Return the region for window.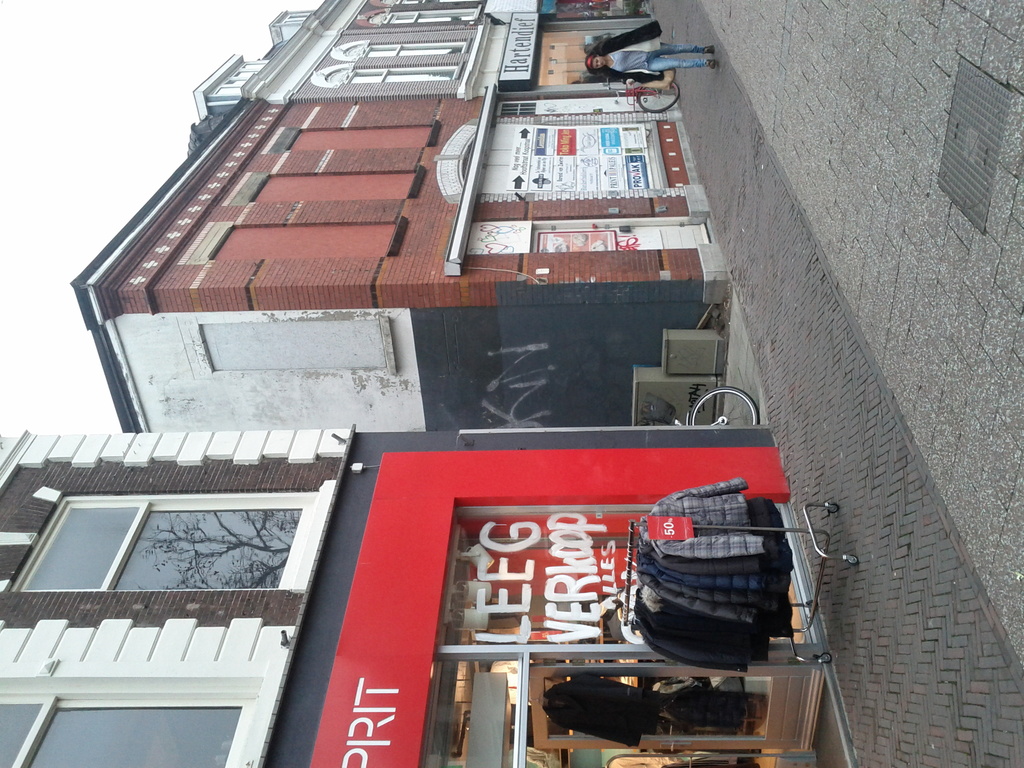
<bbox>367, 43, 466, 59</bbox>.
